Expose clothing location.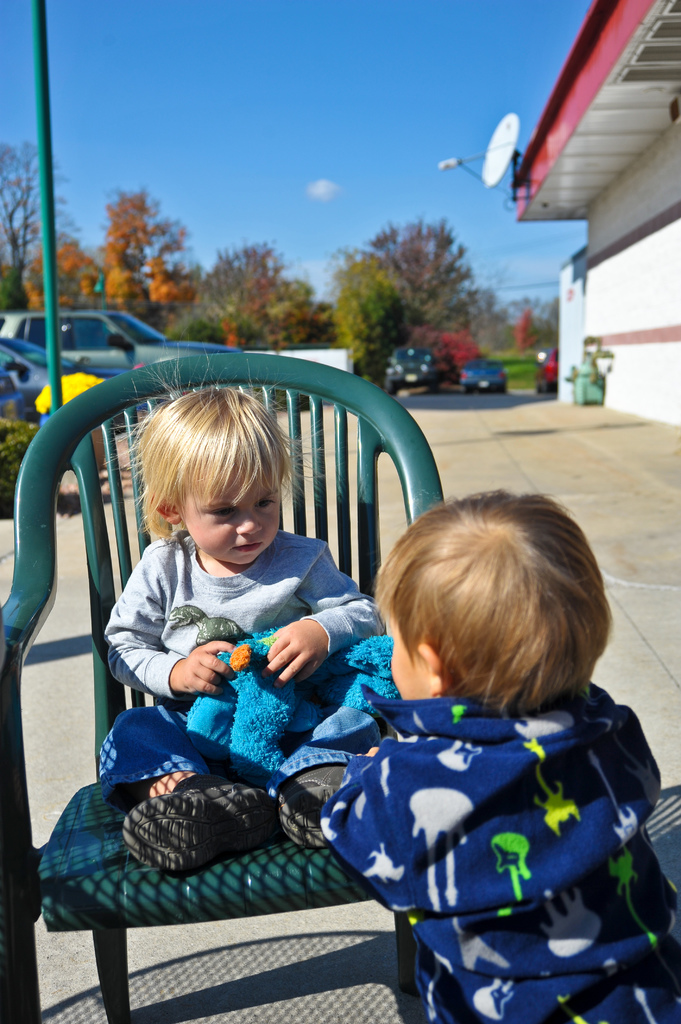
Exposed at l=317, t=691, r=680, b=1023.
